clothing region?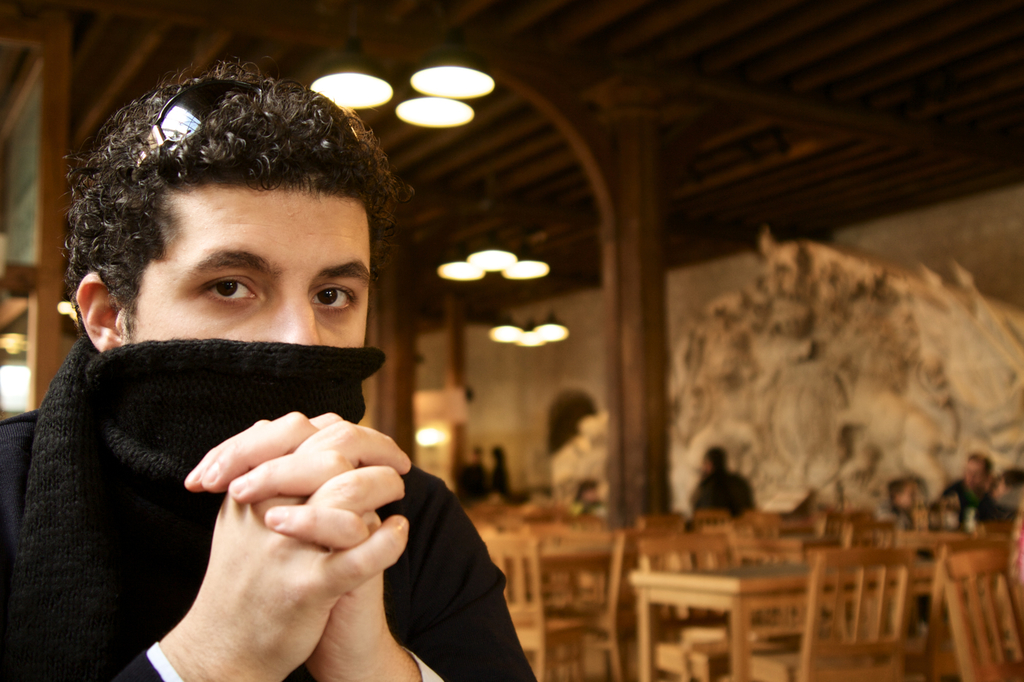
{"left": 453, "top": 462, "right": 483, "bottom": 505}
